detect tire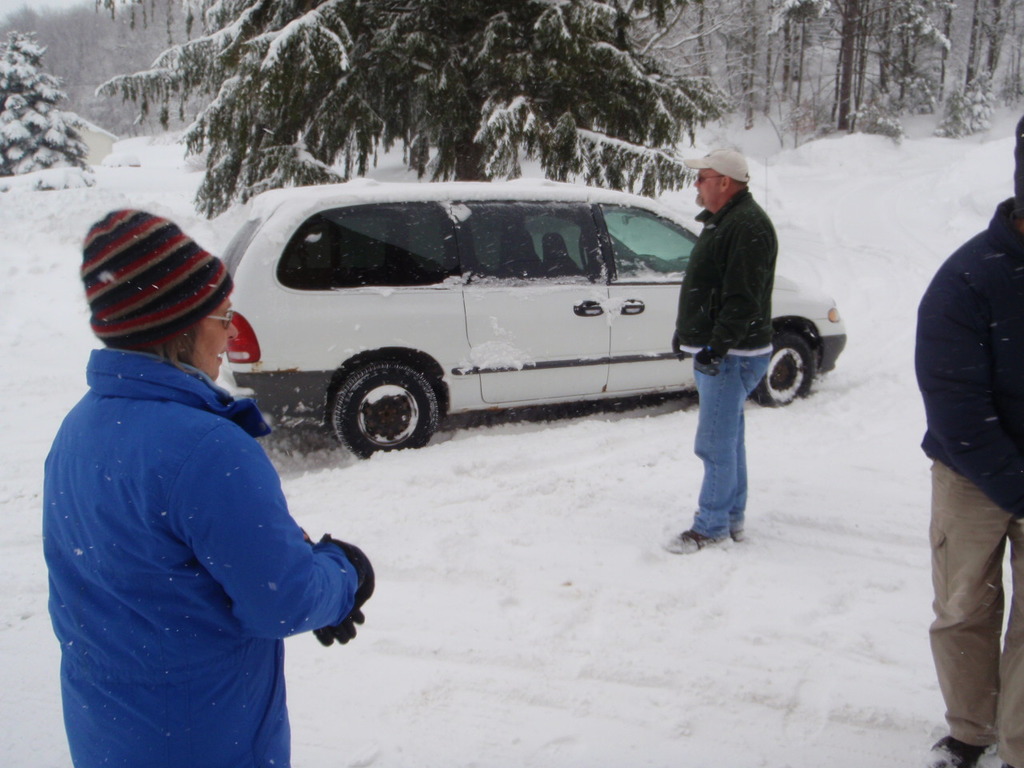
l=314, t=357, r=421, b=463
